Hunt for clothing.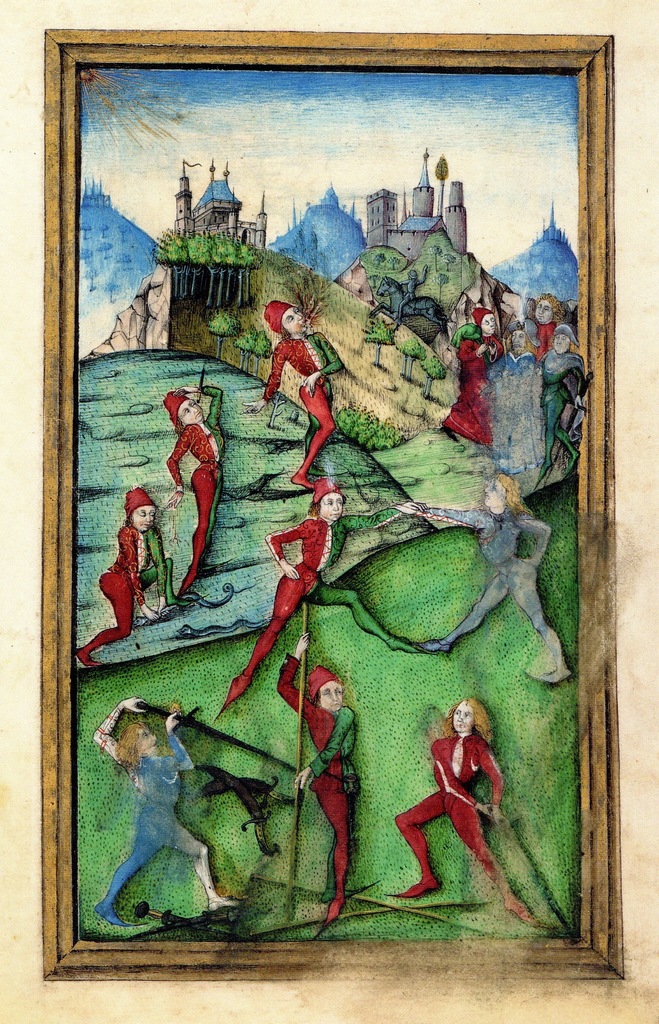
Hunted down at [left=441, top=330, right=497, bottom=443].
